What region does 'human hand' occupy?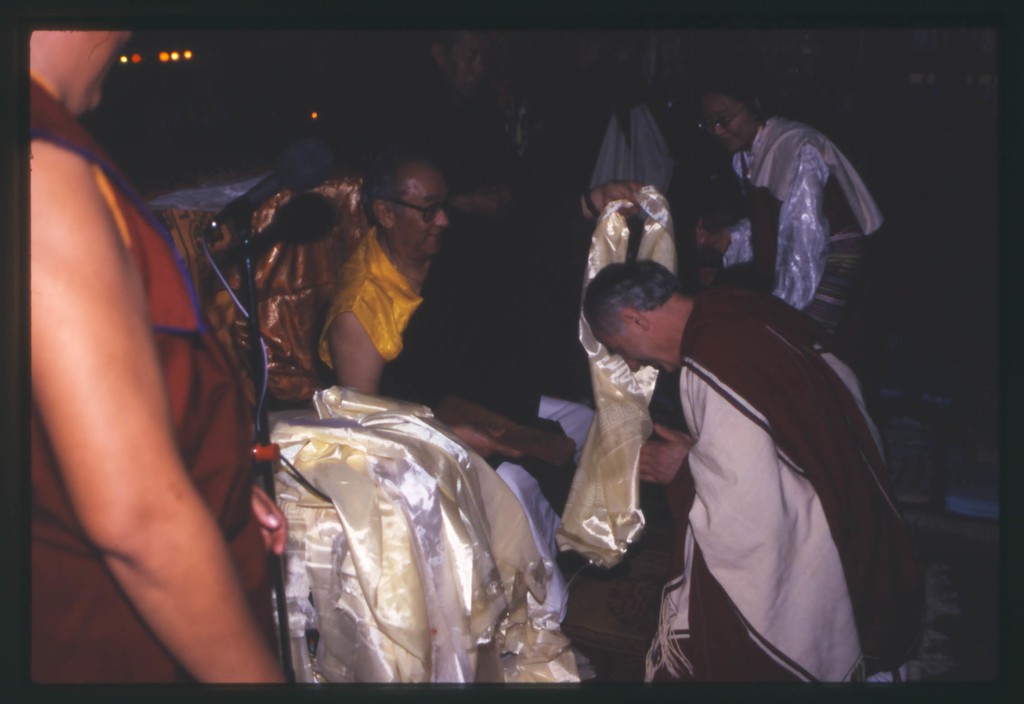
<box>600,180,647,215</box>.
